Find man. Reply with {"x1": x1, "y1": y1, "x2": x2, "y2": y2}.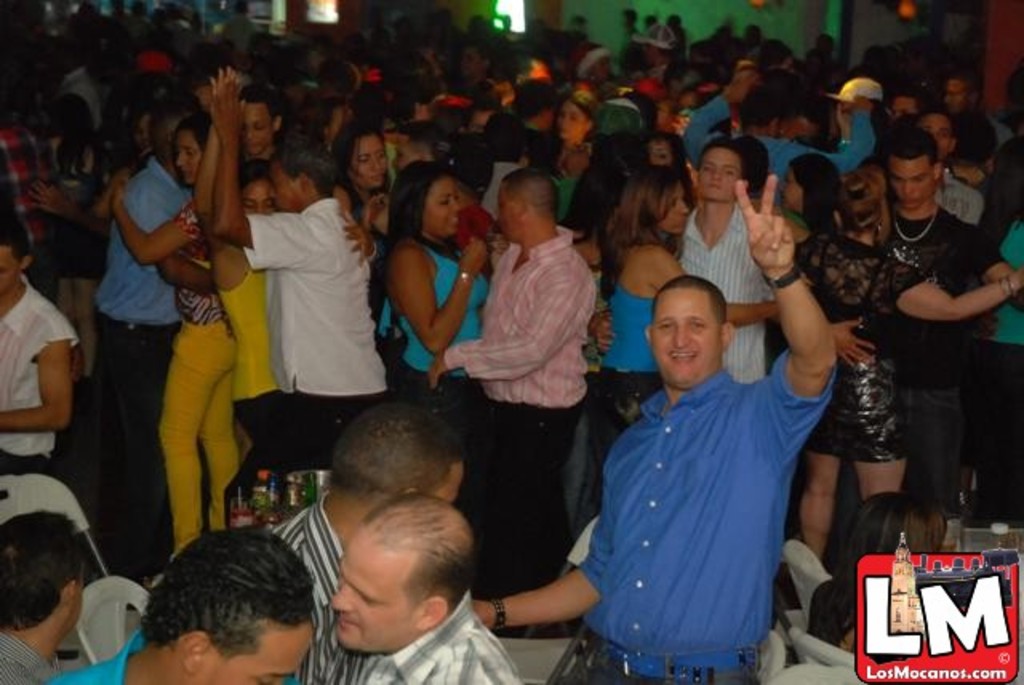
{"x1": 470, "y1": 176, "x2": 832, "y2": 683}.
